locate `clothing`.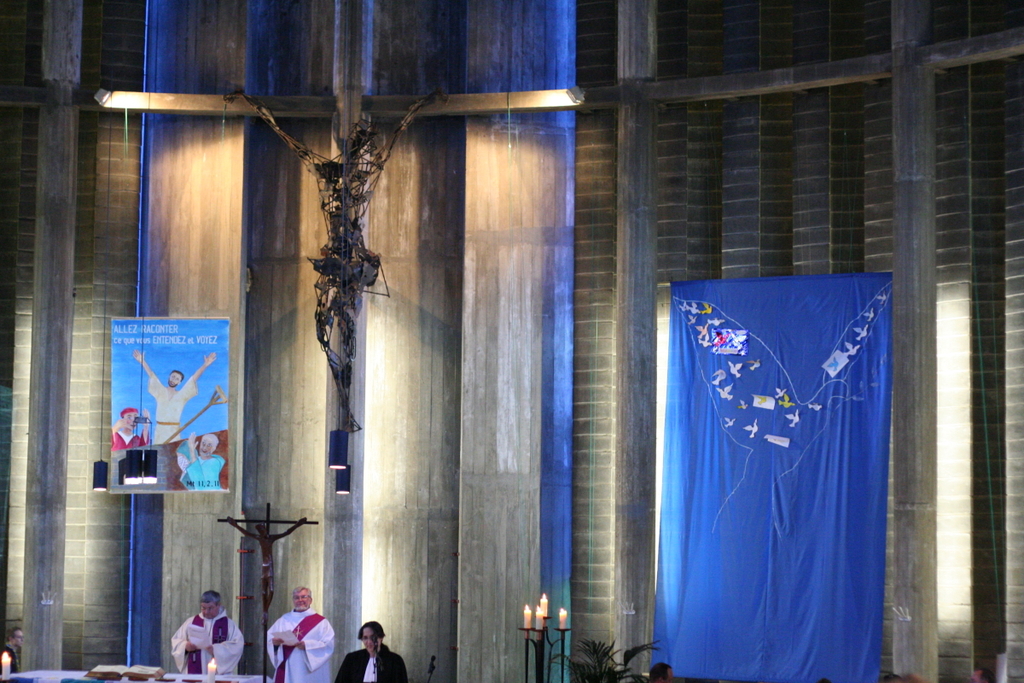
Bounding box: x1=153, y1=607, x2=240, y2=682.
